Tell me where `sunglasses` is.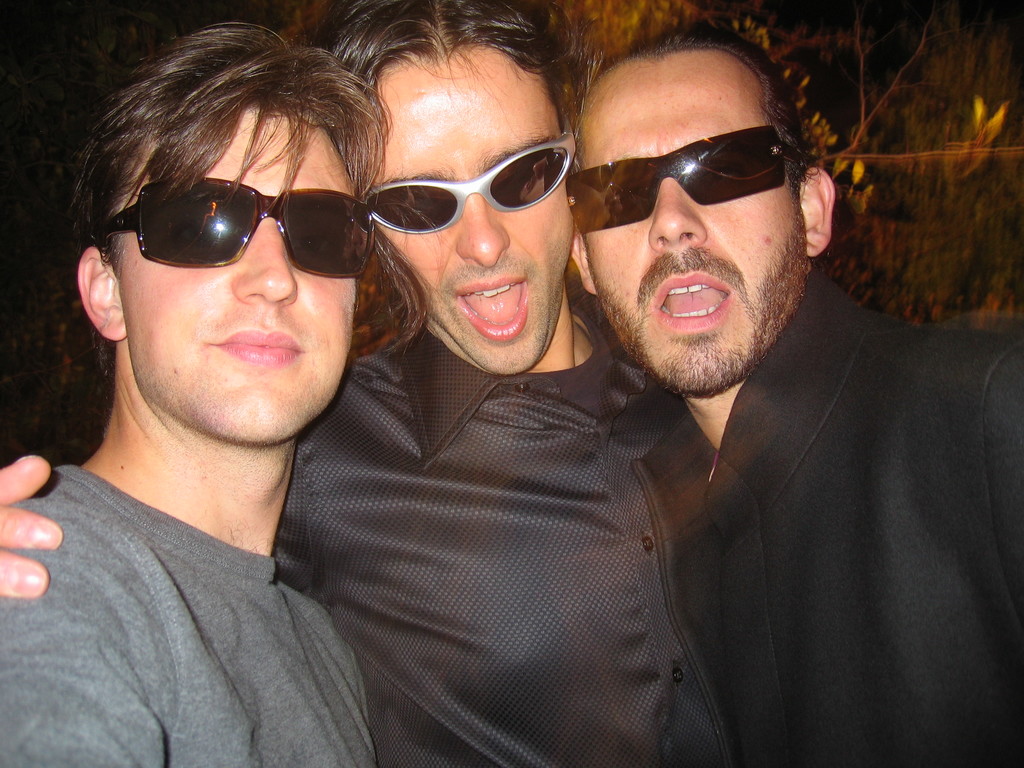
`sunglasses` is at {"left": 367, "top": 114, "right": 578, "bottom": 233}.
